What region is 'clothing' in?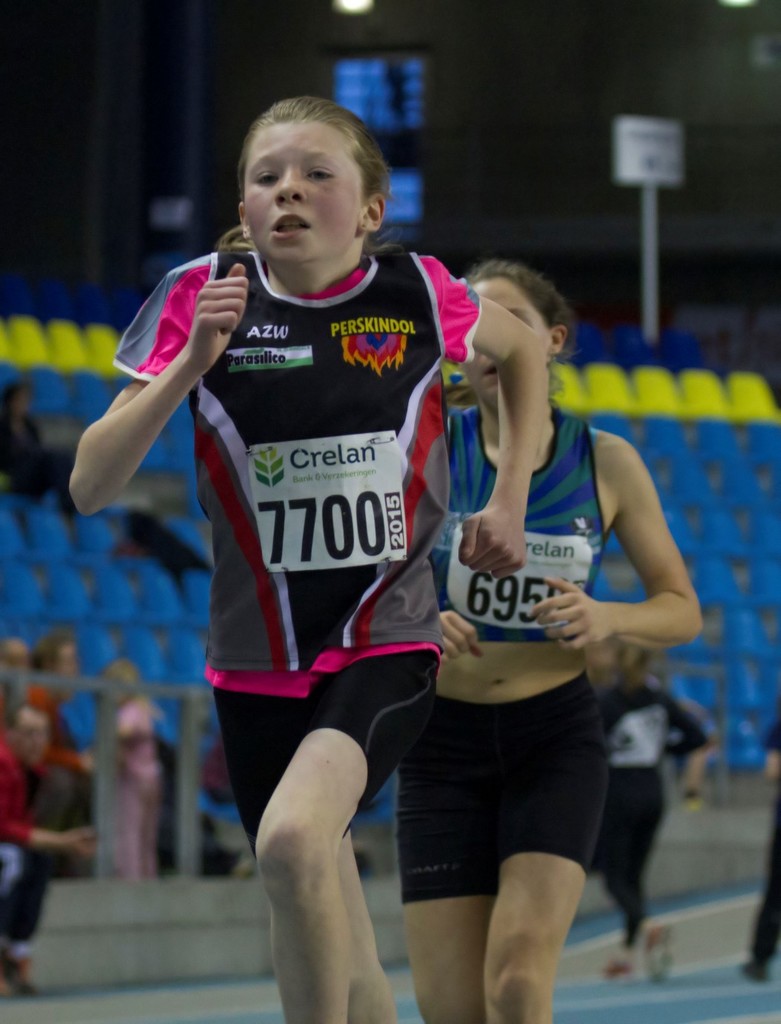
{"left": 586, "top": 669, "right": 718, "bottom": 950}.
